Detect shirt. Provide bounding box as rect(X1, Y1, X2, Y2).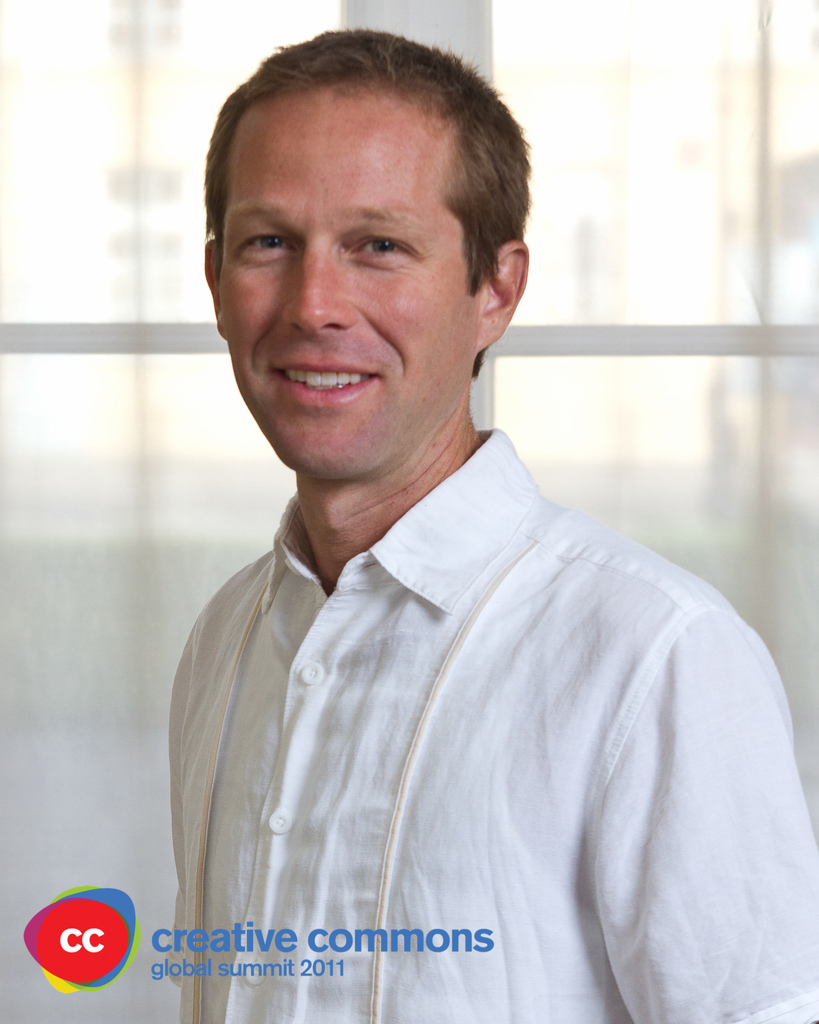
rect(168, 435, 818, 1023).
